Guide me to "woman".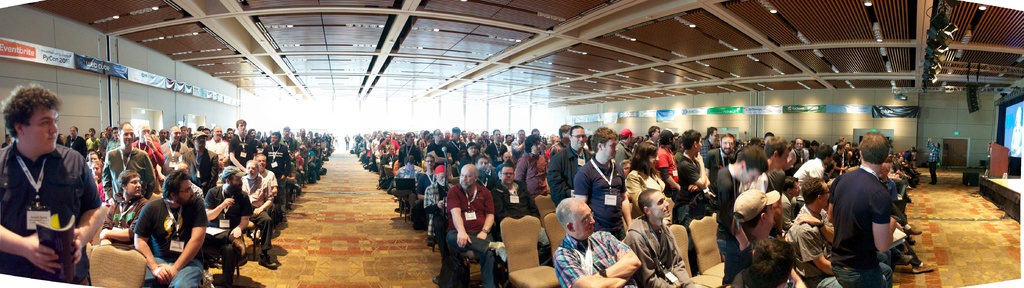
Guidance: [623, 141, 675, 229].
